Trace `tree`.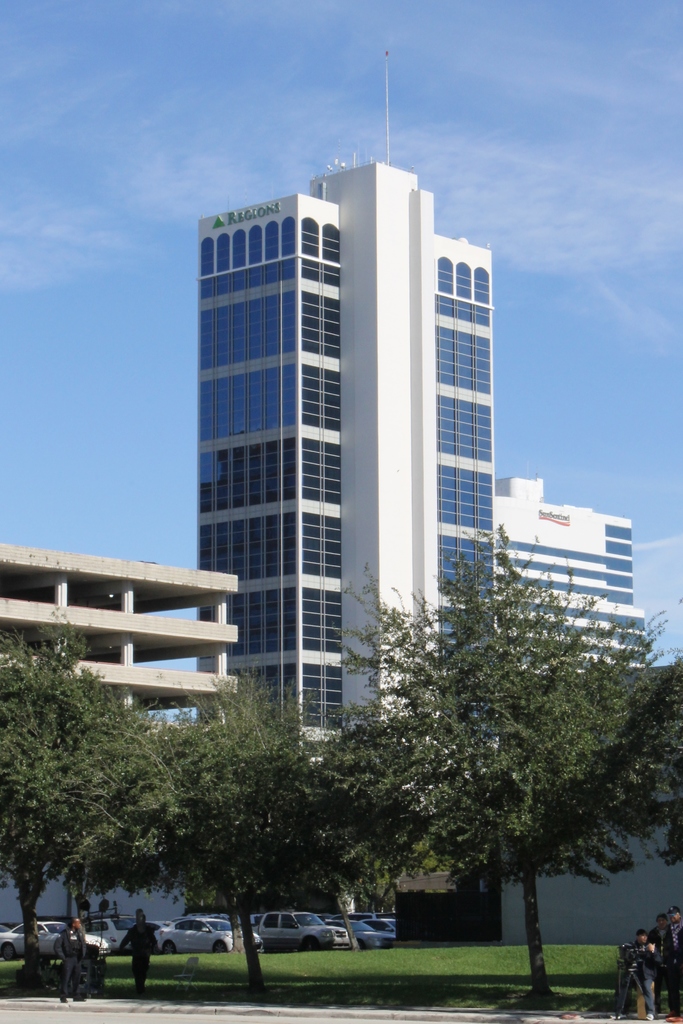
Traced to <region>353, 541, 652, 963</region>.
